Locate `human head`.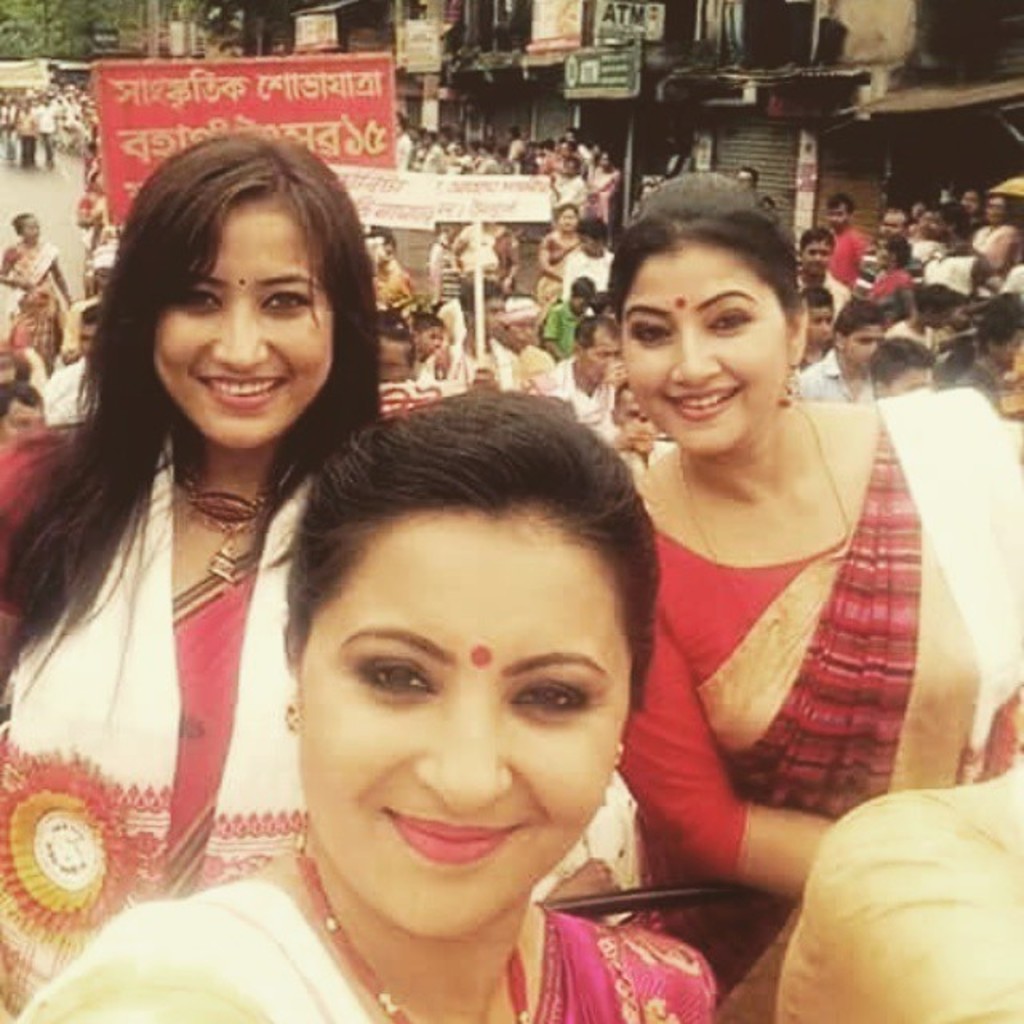
Bounding box: box=[917, 290, 947, 330].
